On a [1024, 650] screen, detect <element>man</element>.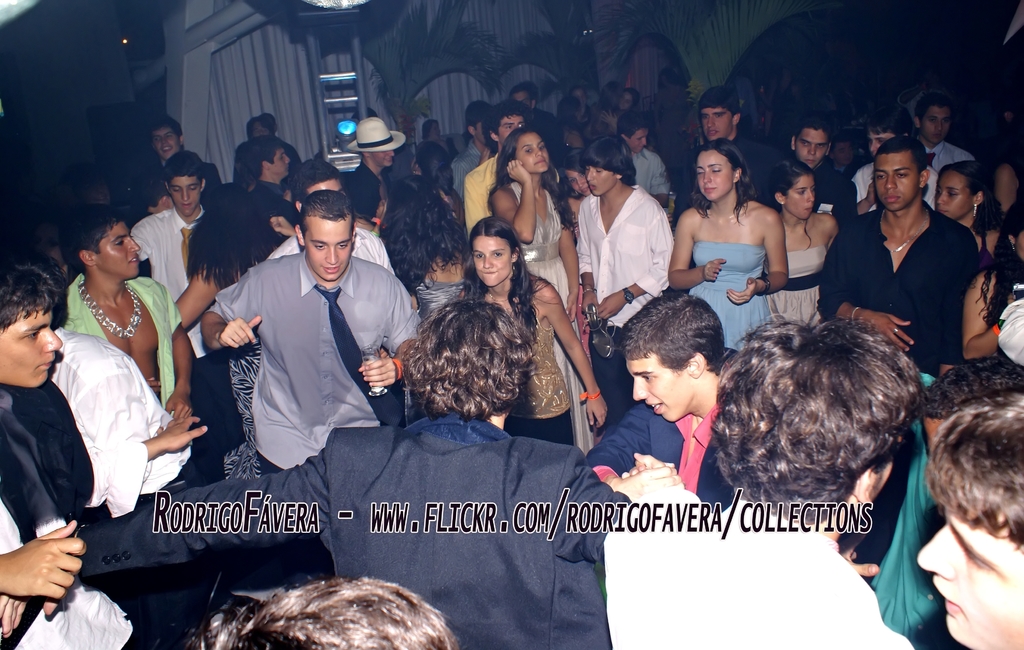
{"x1": 246, "y1": 140, "x2": 311, "y2": 238}.
